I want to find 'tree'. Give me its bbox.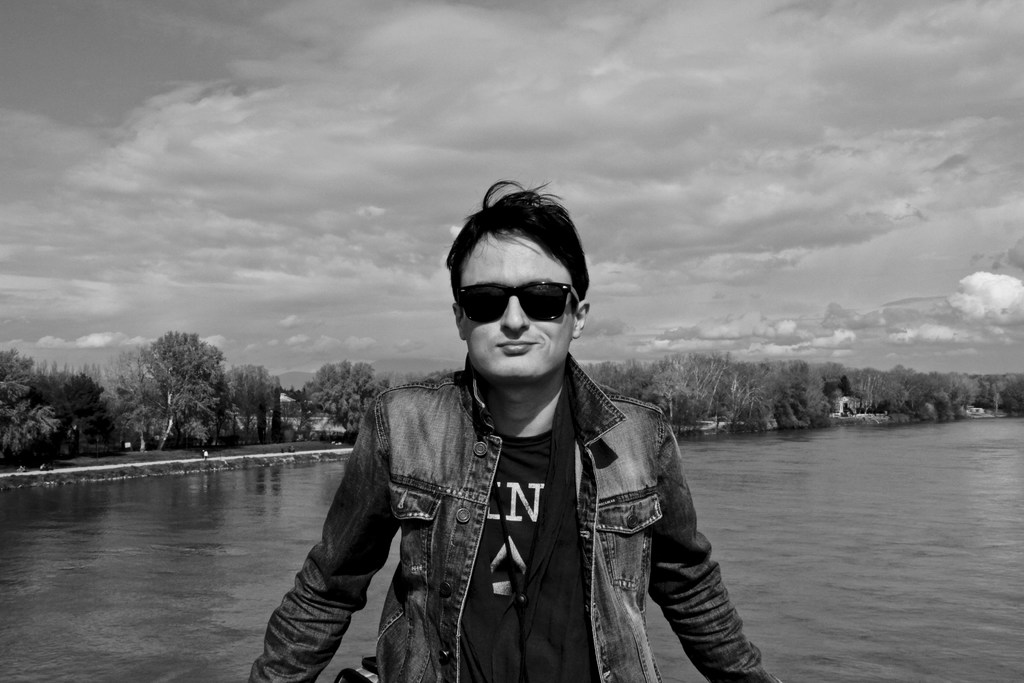
box=[110, 315, 248, 445].
